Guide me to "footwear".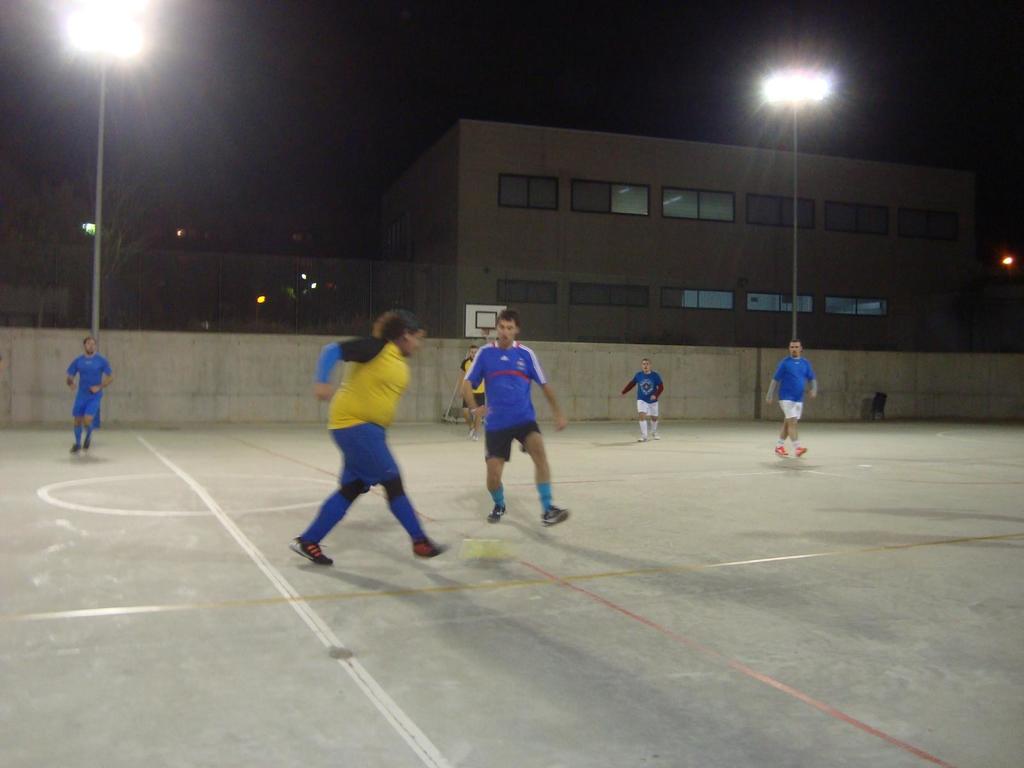
Guidance: (84,440,96,456).
